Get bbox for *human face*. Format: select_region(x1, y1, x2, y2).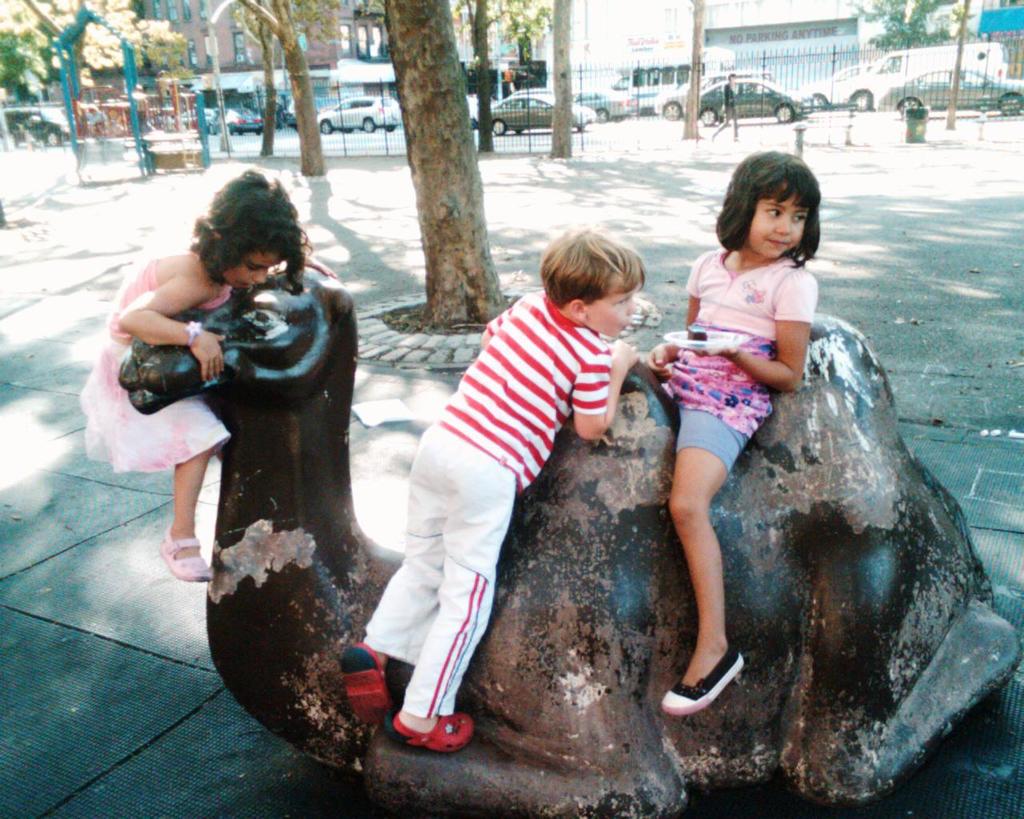
select_region(590, 272, 641, 334).
